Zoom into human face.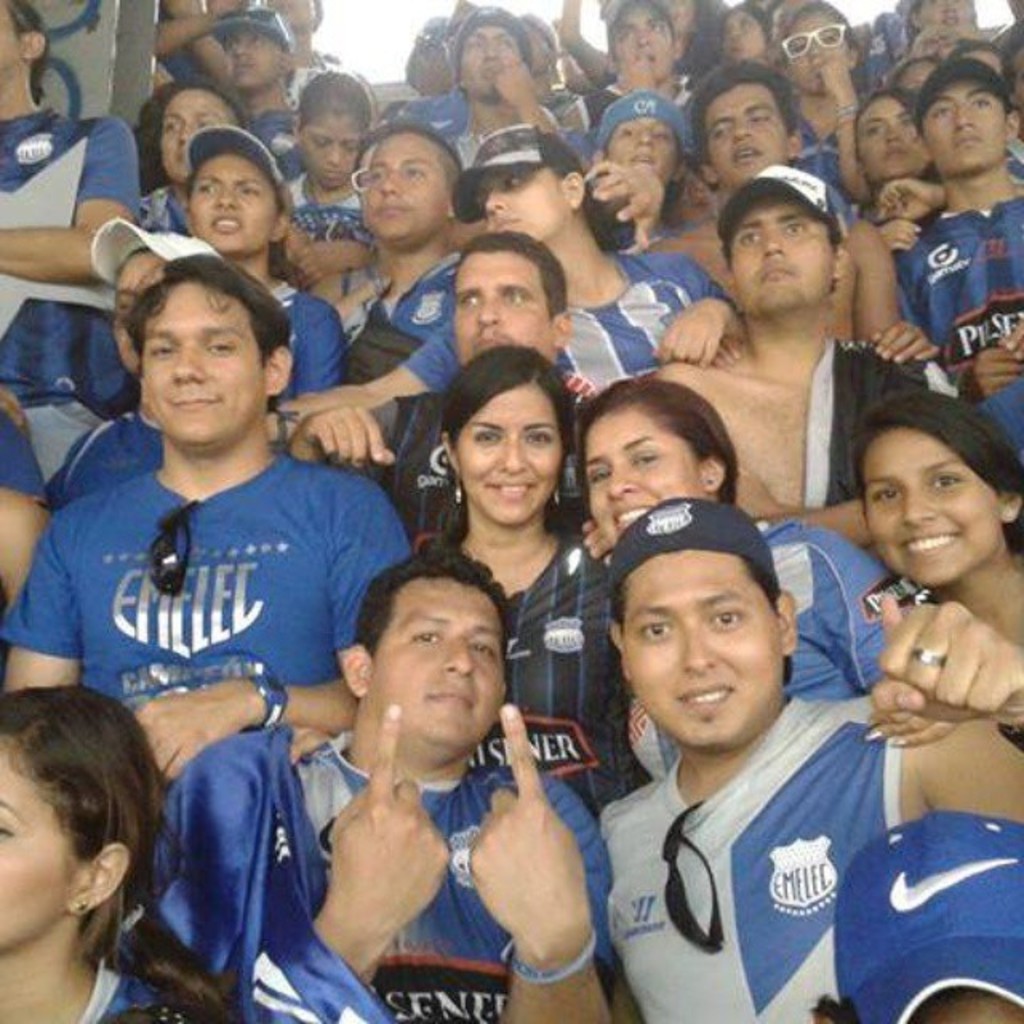
Zoom target: BBox(864, 430, 1005, 586).
